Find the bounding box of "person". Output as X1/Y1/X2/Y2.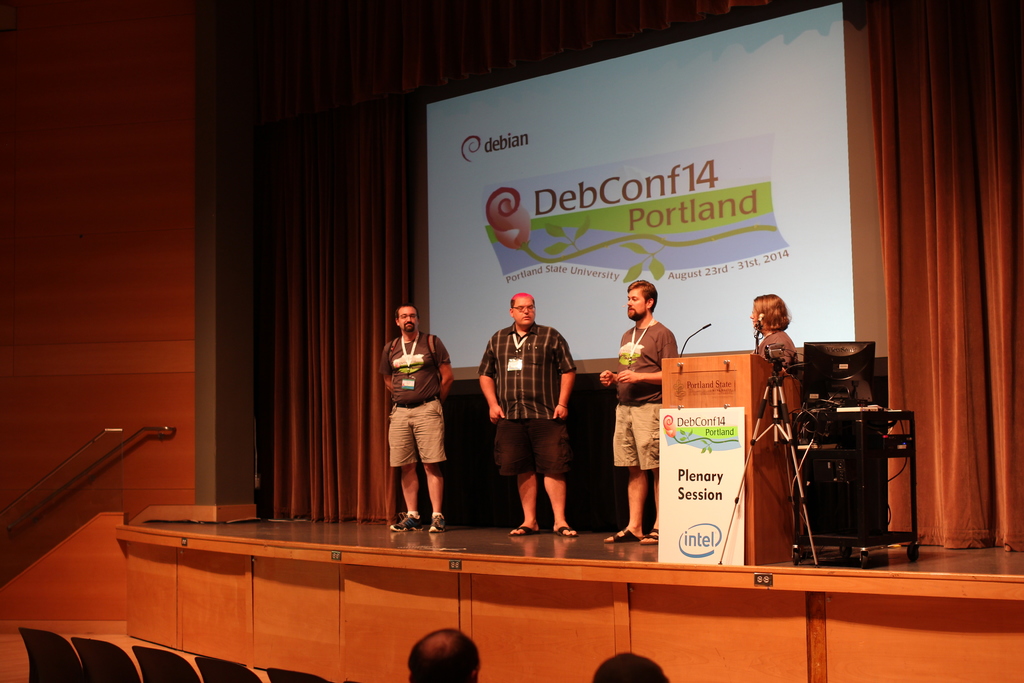
596/278/684/556.
